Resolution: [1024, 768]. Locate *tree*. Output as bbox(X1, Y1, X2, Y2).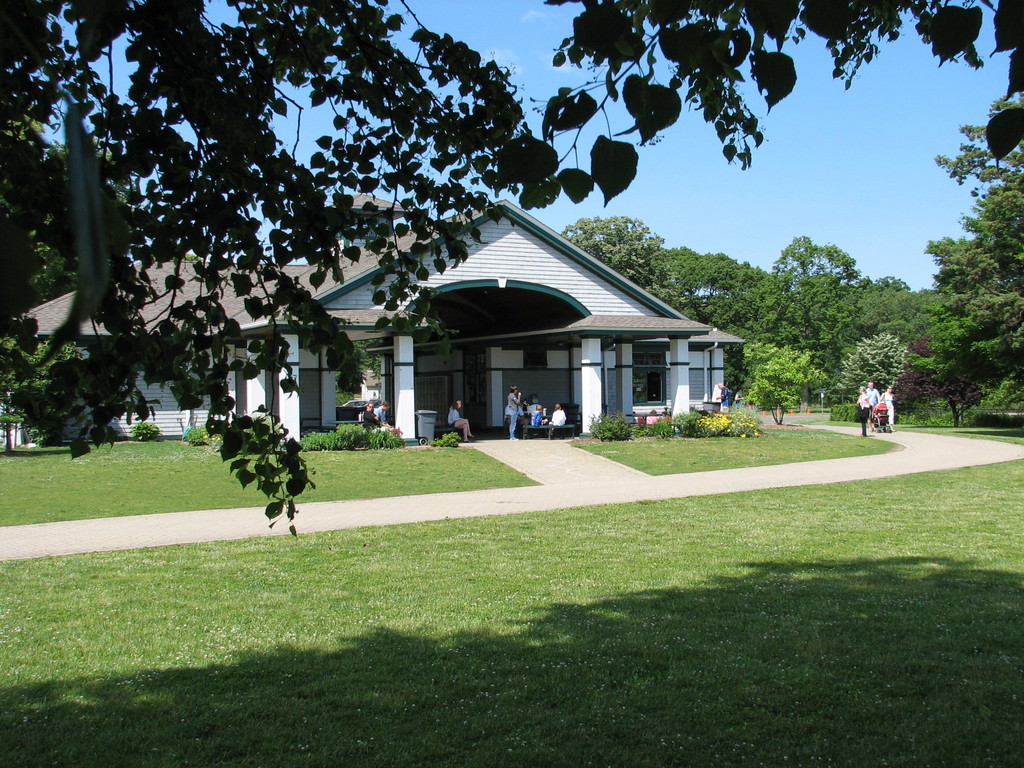
bbox(0, 1, 1023, 536).
